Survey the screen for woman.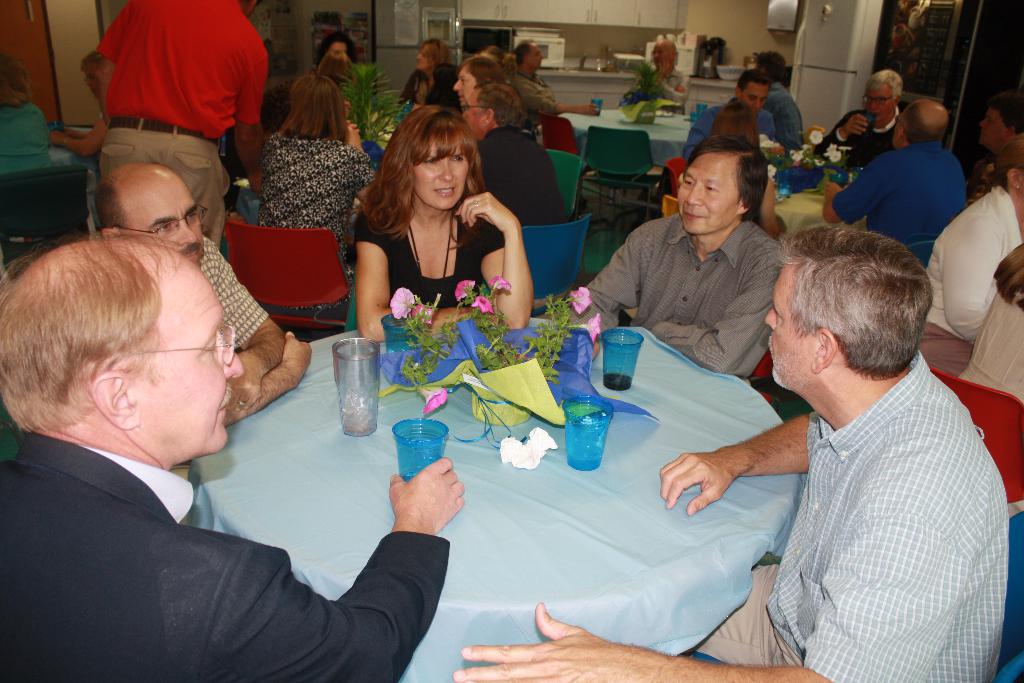
Survey found: [x1=707, y1=94, x2=779, y2=243].
